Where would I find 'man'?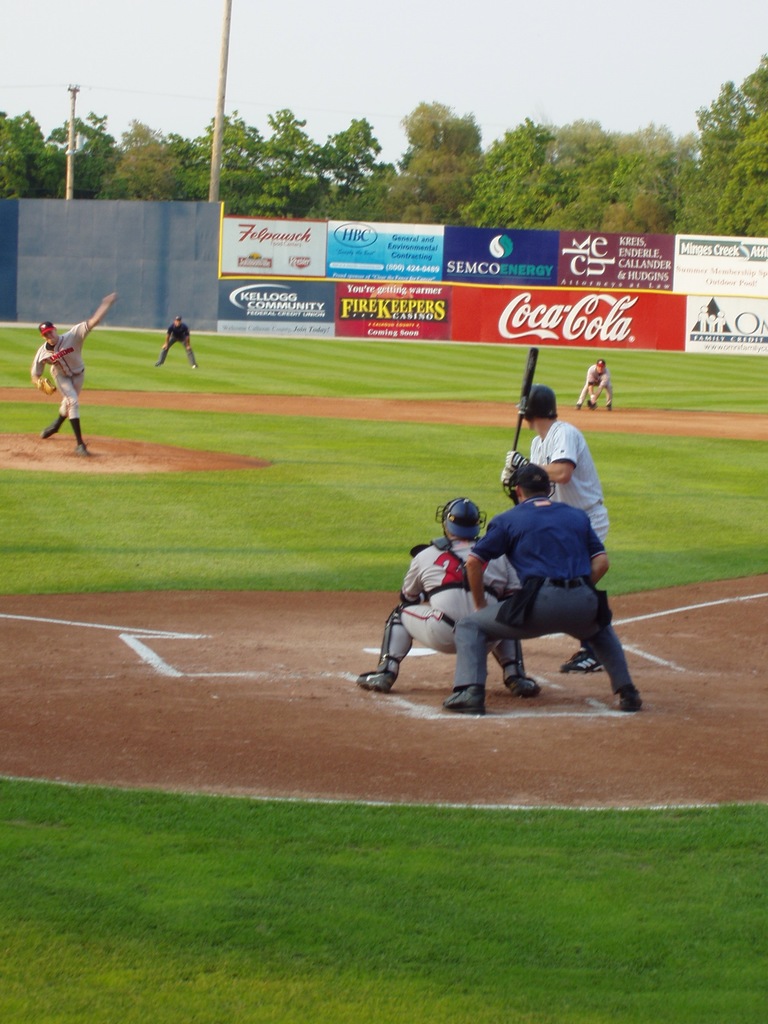
At x1=572 y1=359 x2=612 y2=412.
